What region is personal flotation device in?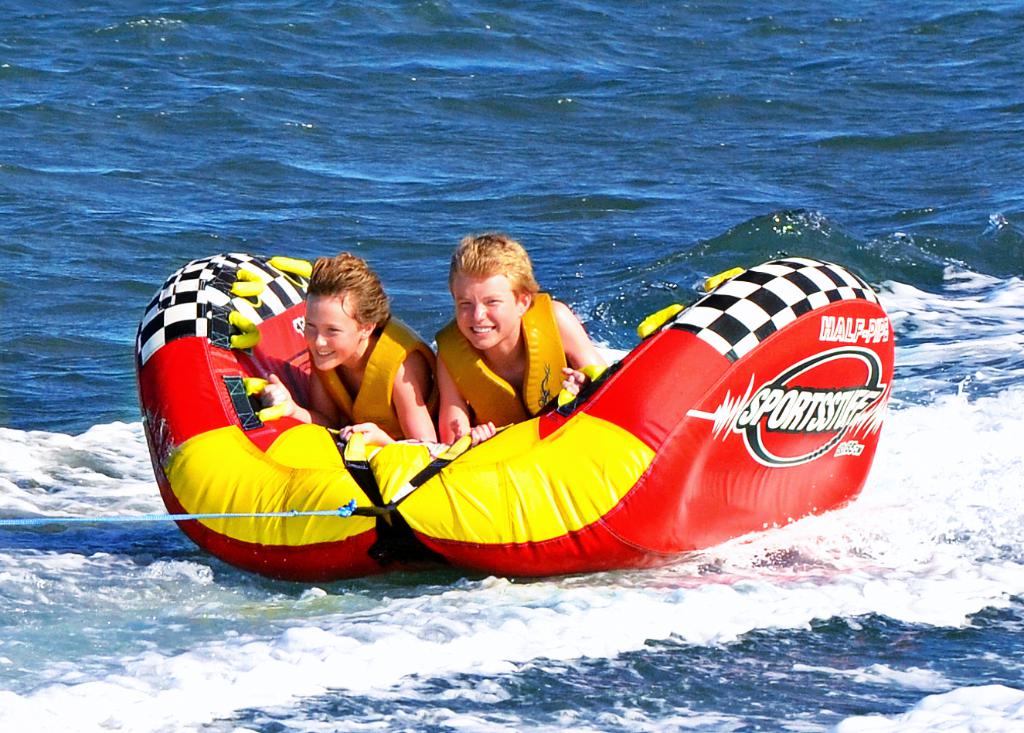
<region>312, 305, 442, 443</region>.
